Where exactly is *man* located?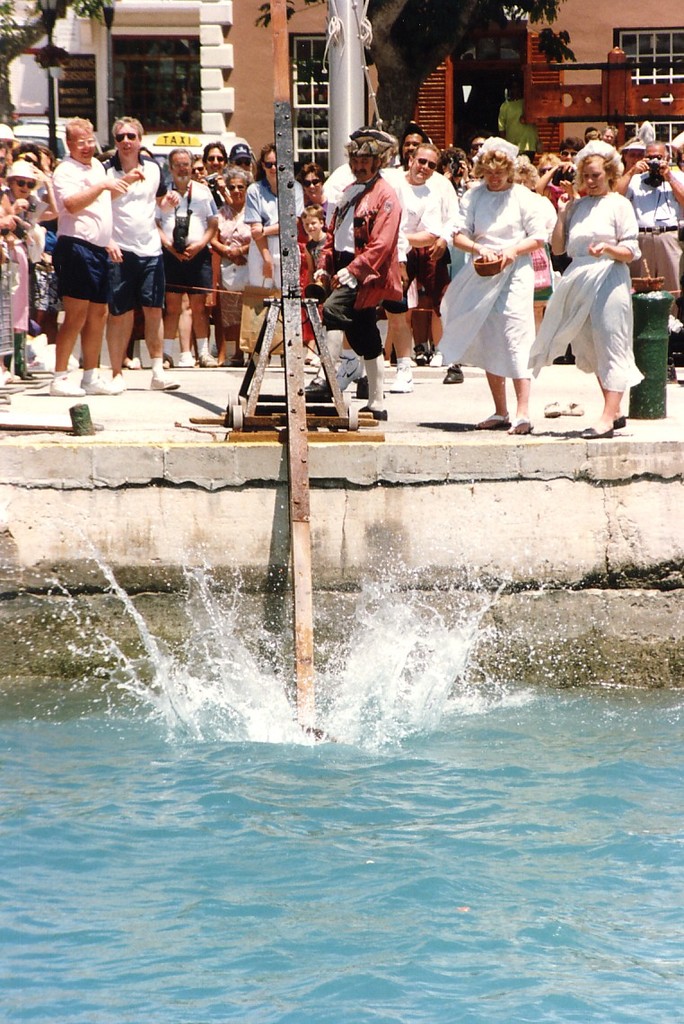
Its bounding box is bbox=(49, 117, 145, 400).
